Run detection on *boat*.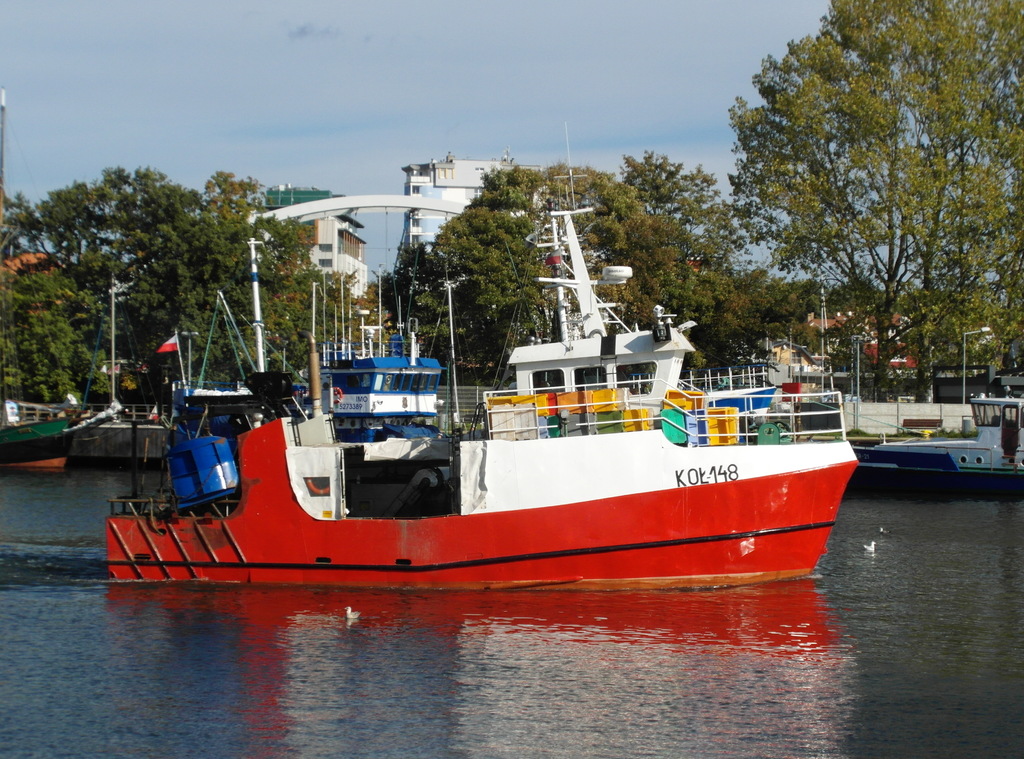
Result: bbox=(848, 397, 1023, 494).
